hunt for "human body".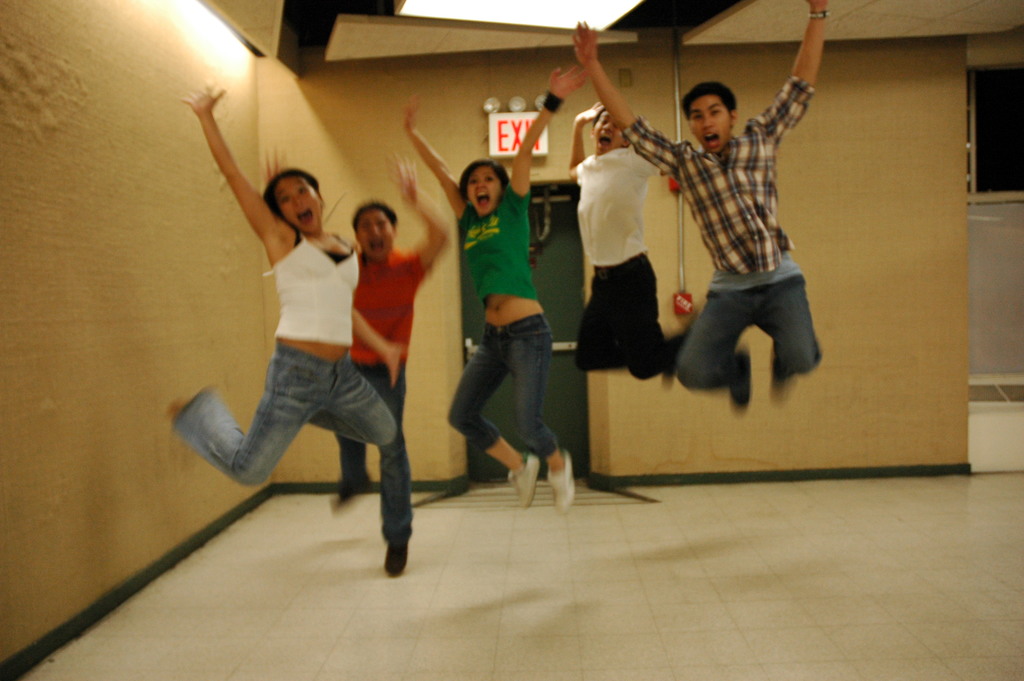
Hunted down at 564, 98, 692, 383.
